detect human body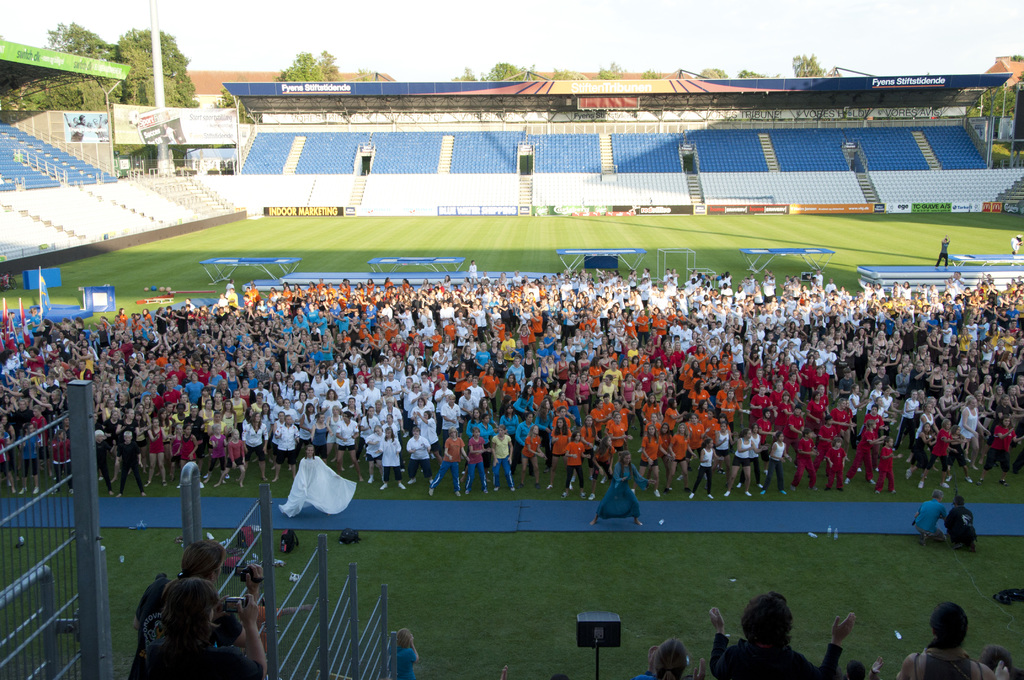
<bbox>706, 379, 715, 386</bbox>
